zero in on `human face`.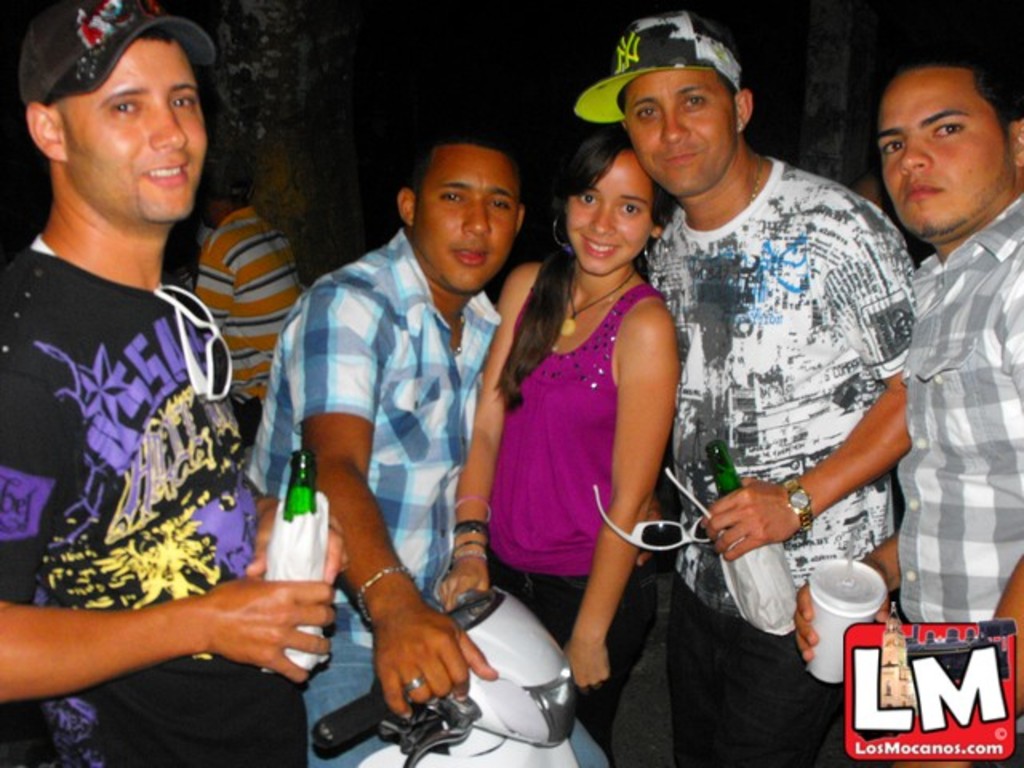
Zeroed in: region(413, 144, 523, 301).
